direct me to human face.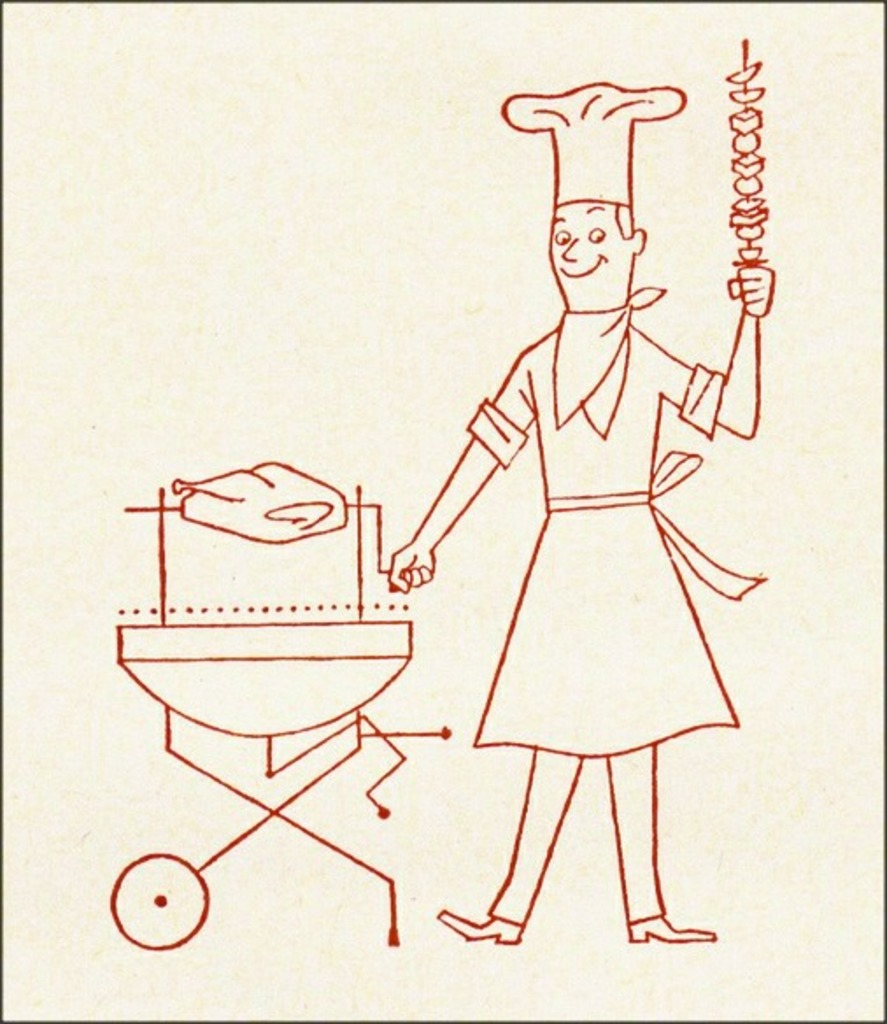
Direction: <box>550,198,633,296</box>.
